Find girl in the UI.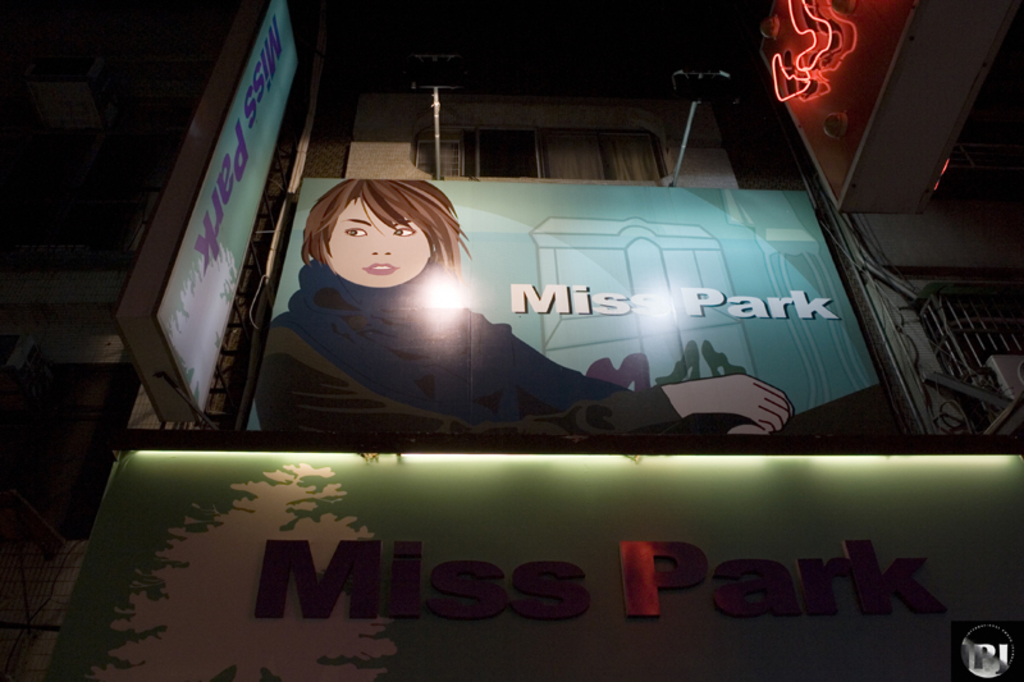
UI element at {"left": 256, "top": 180, "right": 796, "bottom": 438}.
